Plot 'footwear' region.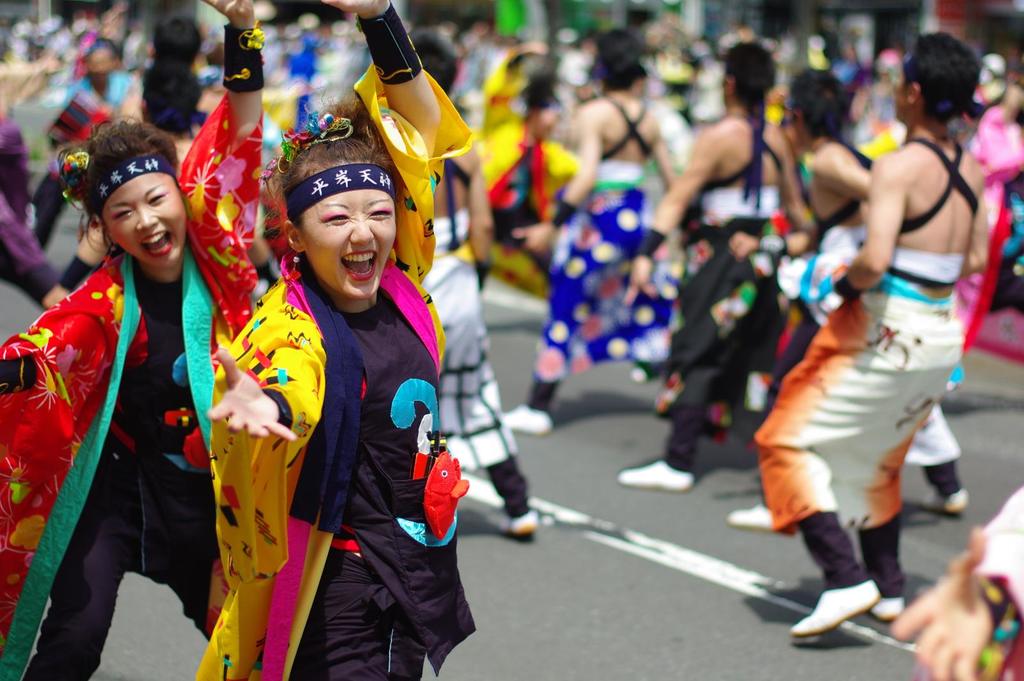
Plotted at left=497, top=403, right=561, bottom=431.
